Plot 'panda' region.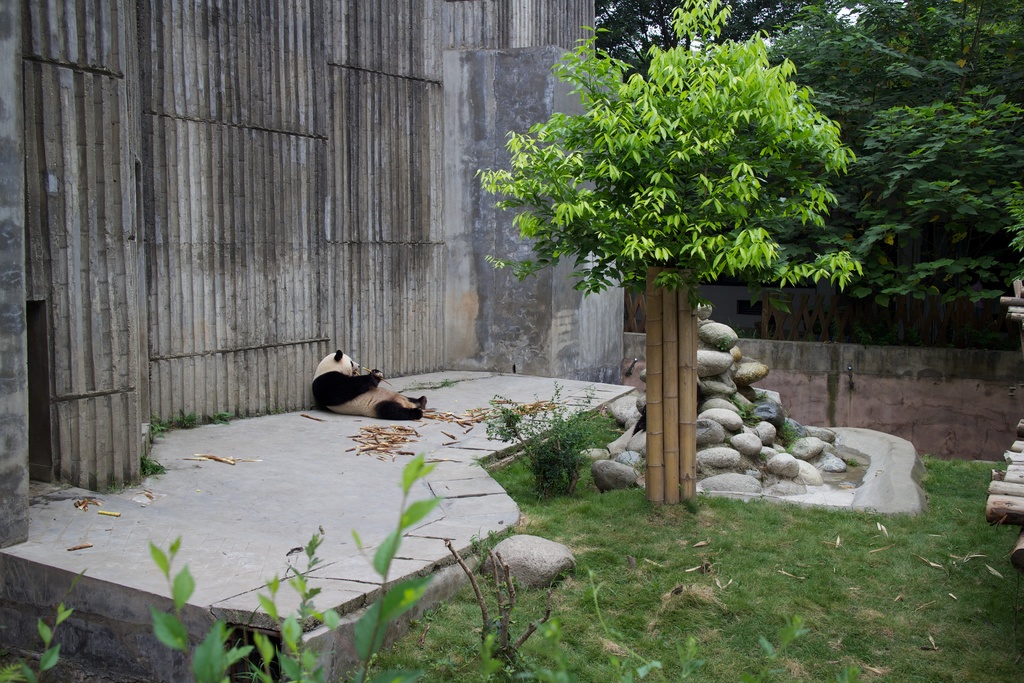
Plotted at rect(311, 347, 426, 421).
